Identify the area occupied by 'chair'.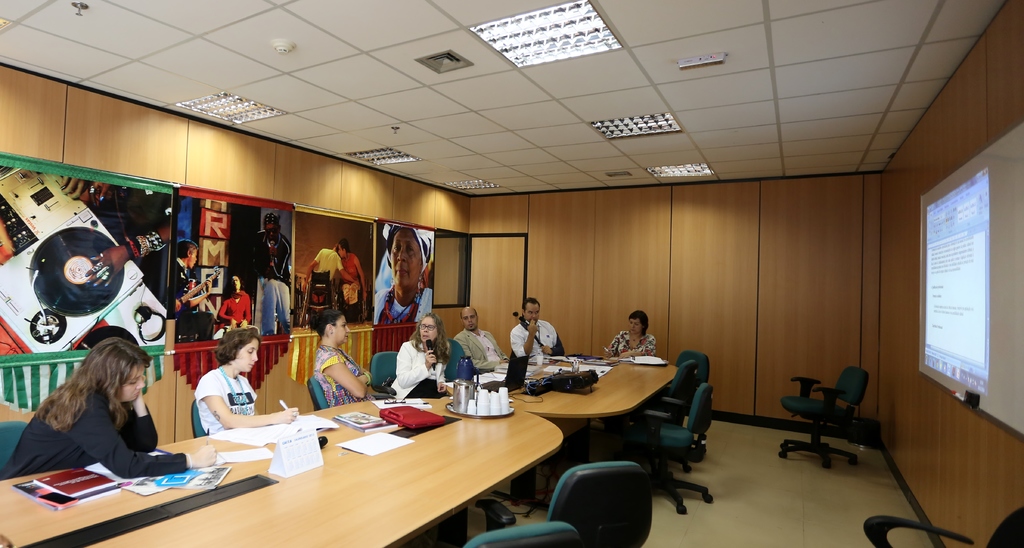
Area: (308, 377, 329, 415).
